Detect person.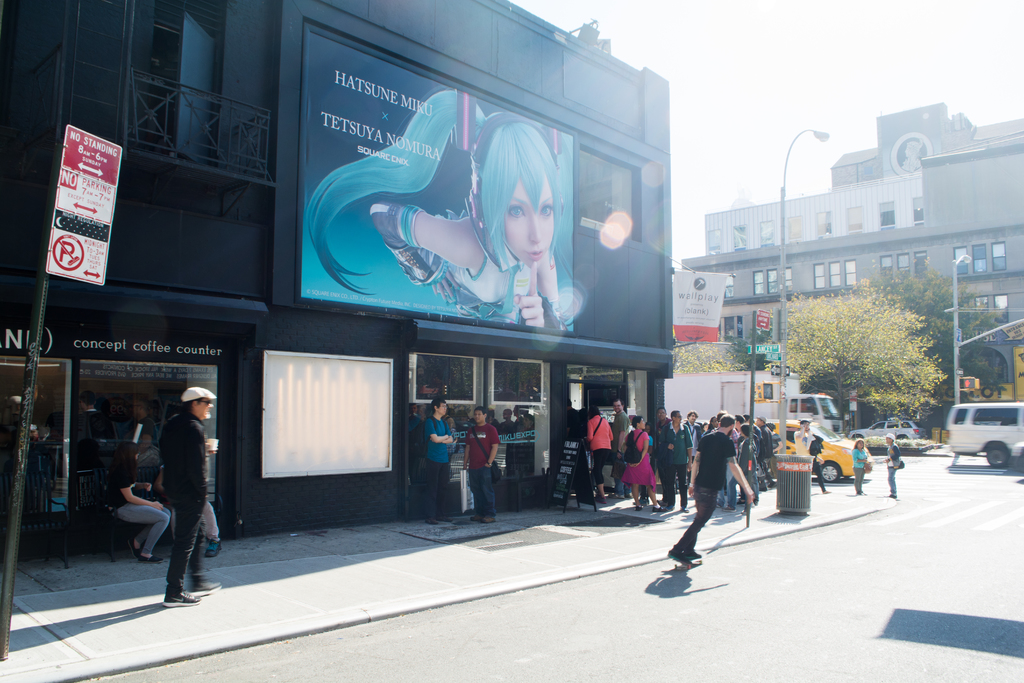
Detected at (left=760, top=413, right=778, bottom=485).
